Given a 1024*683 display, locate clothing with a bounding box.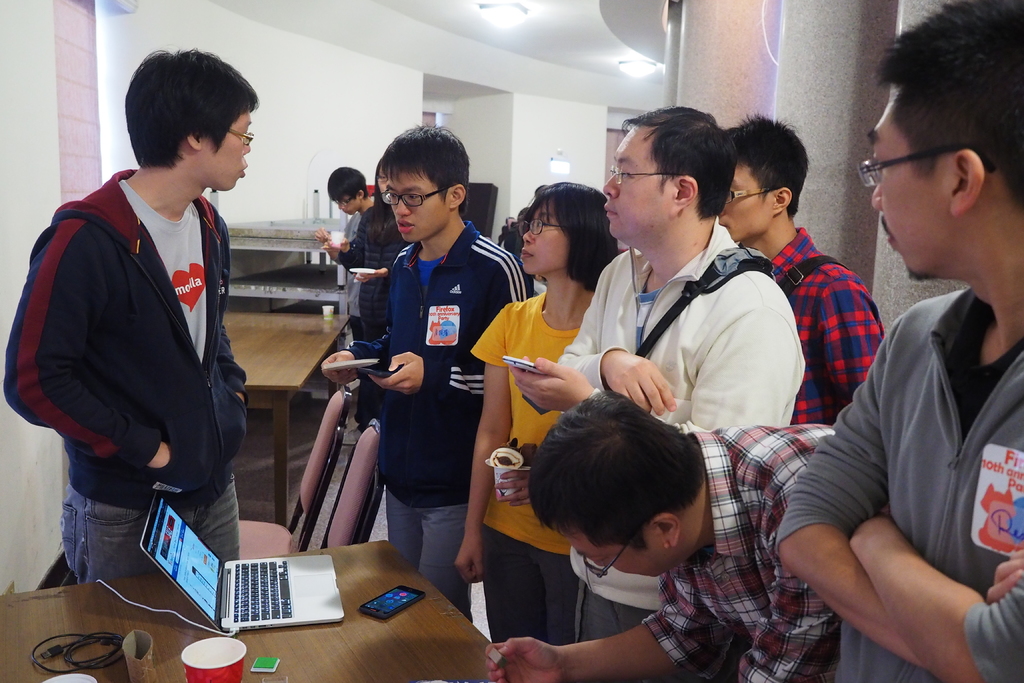
Located: <bbox>332, 198, 407, 357</bbox>.
